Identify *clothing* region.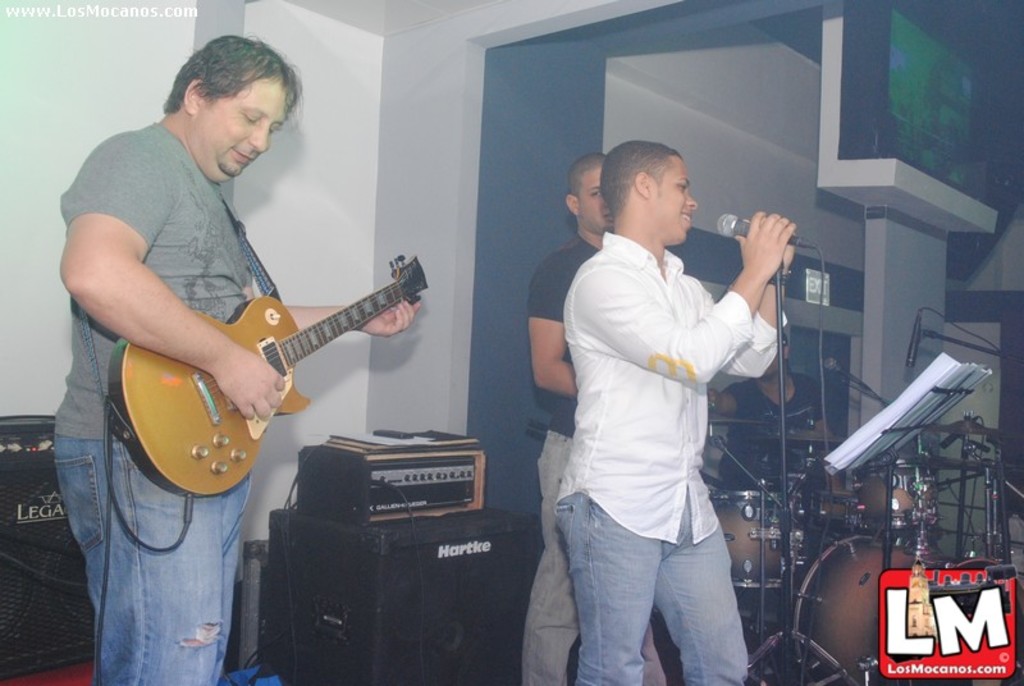
Region: [520,233,684,685].
